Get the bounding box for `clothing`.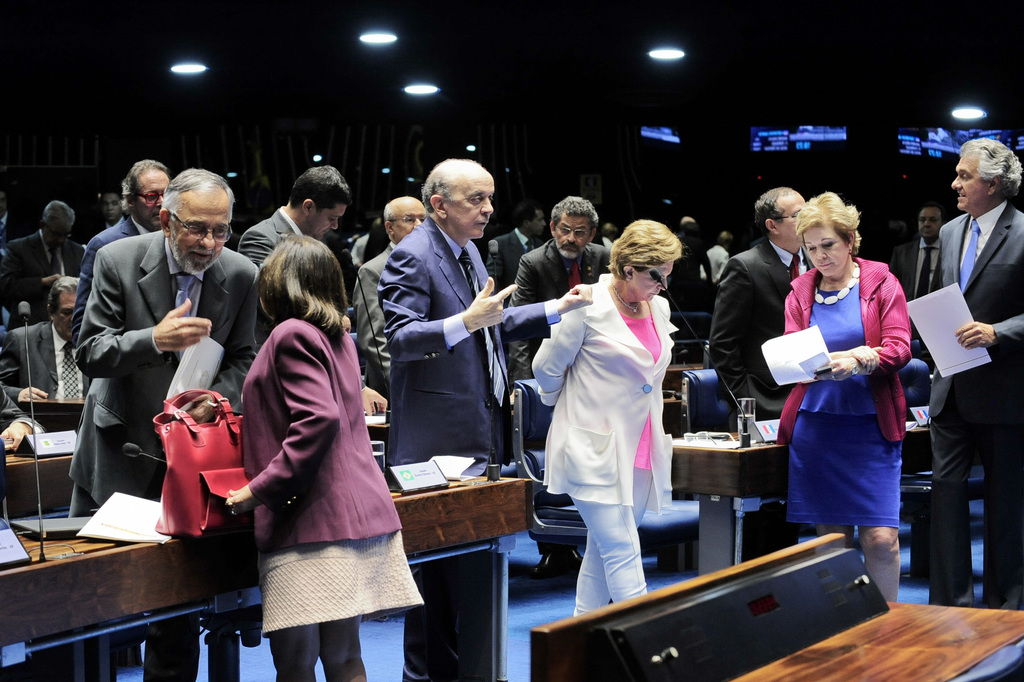
[left=700, top=237, right=789, bottom=417].
